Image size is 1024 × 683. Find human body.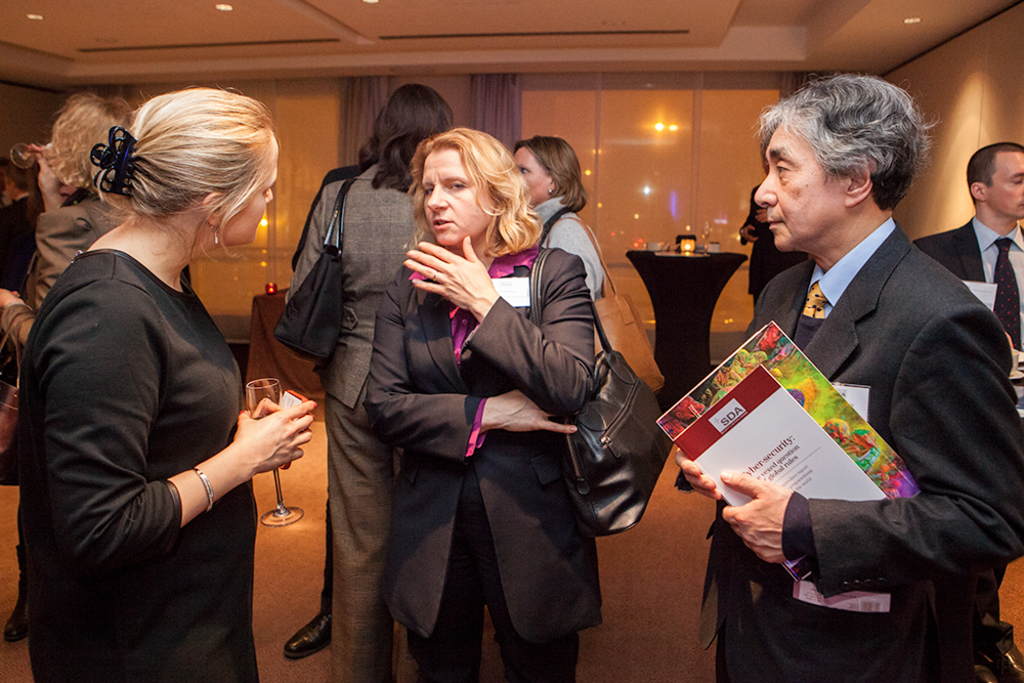
box=[914, 216, 1023, 682].
